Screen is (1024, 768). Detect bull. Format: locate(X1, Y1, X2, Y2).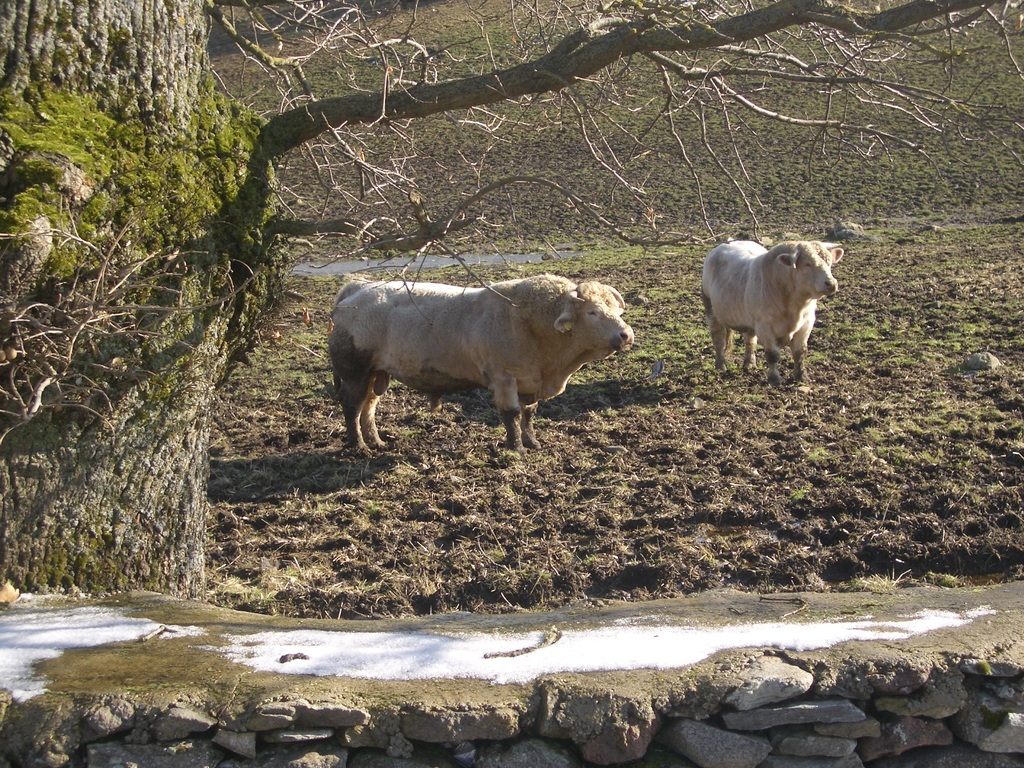
locate(332, 264, 634, 455).
